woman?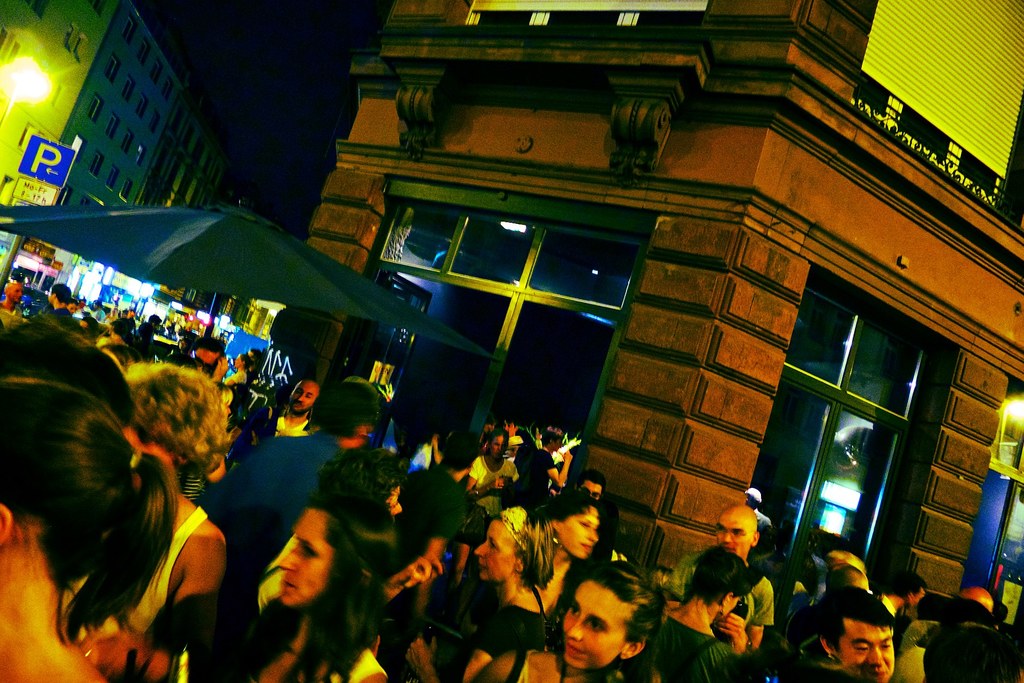
select_region(464, 430, 522, 514)
